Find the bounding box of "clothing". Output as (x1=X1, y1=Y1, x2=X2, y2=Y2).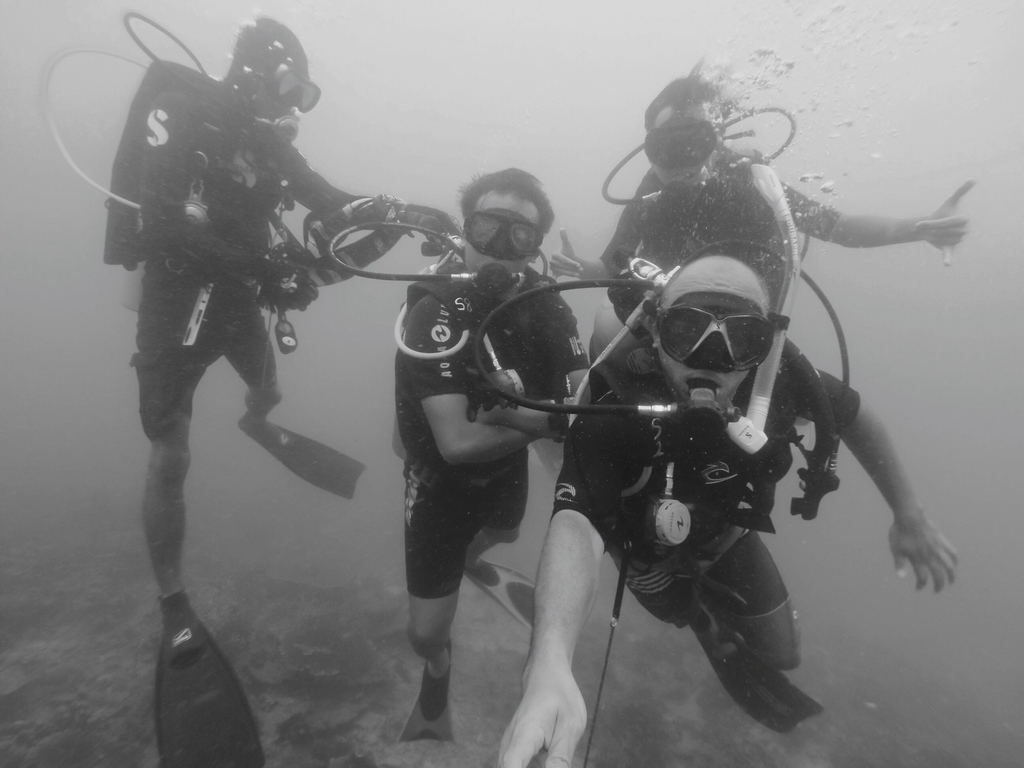
(x1=142, y1=97, x2=376, y2=433).
